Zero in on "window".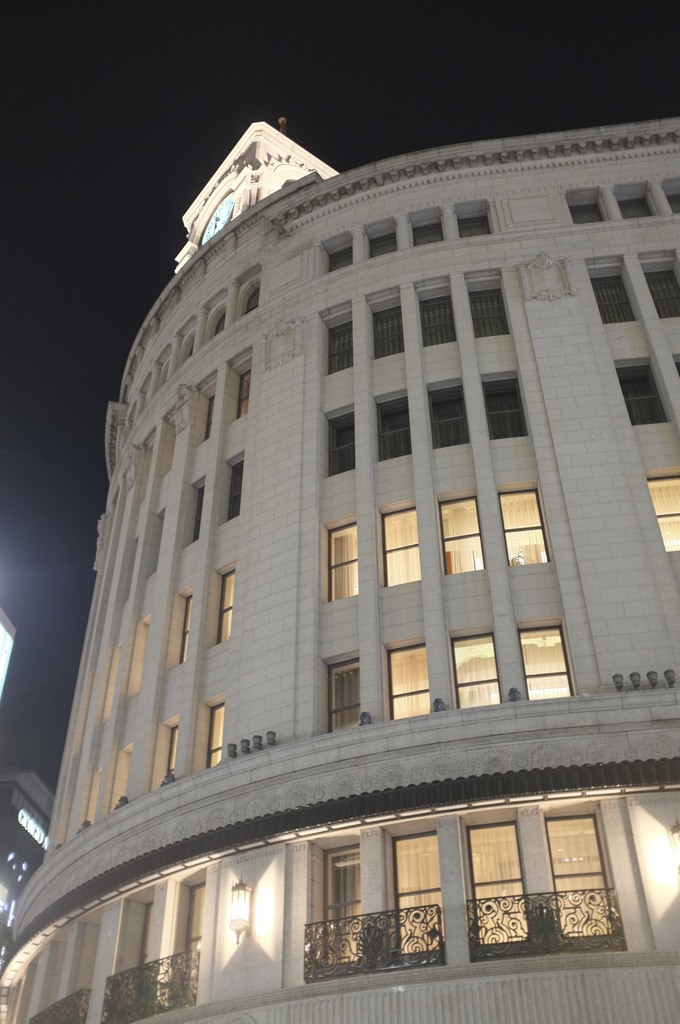
Zeroed in: (638,249,679,323).
